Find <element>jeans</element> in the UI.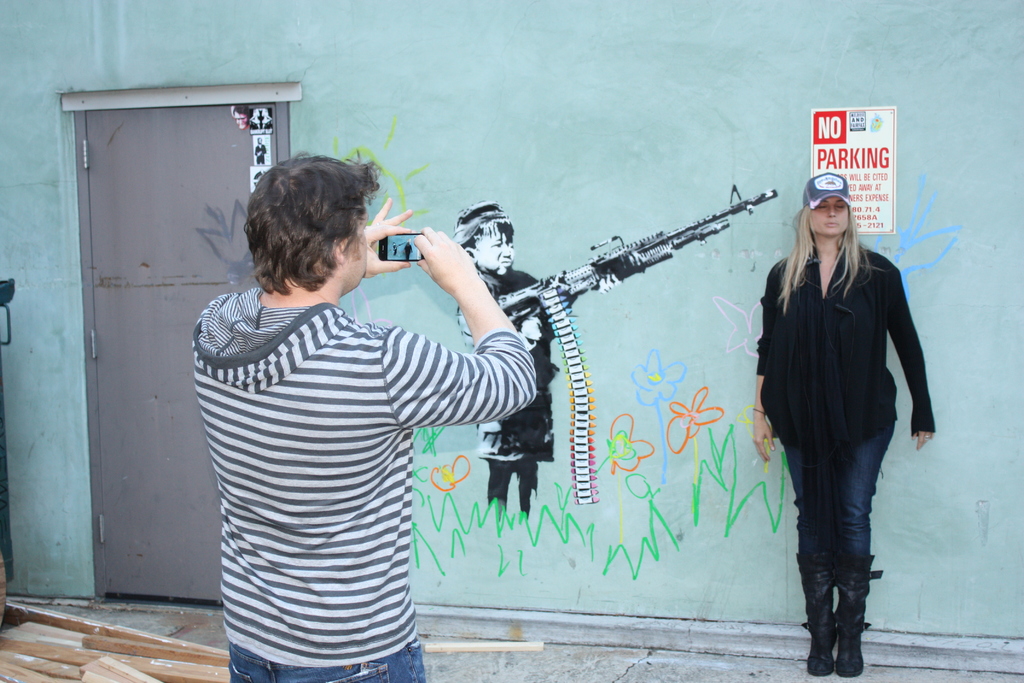
UI element at [x1=785, y1=420, x2=893, y2=557].
